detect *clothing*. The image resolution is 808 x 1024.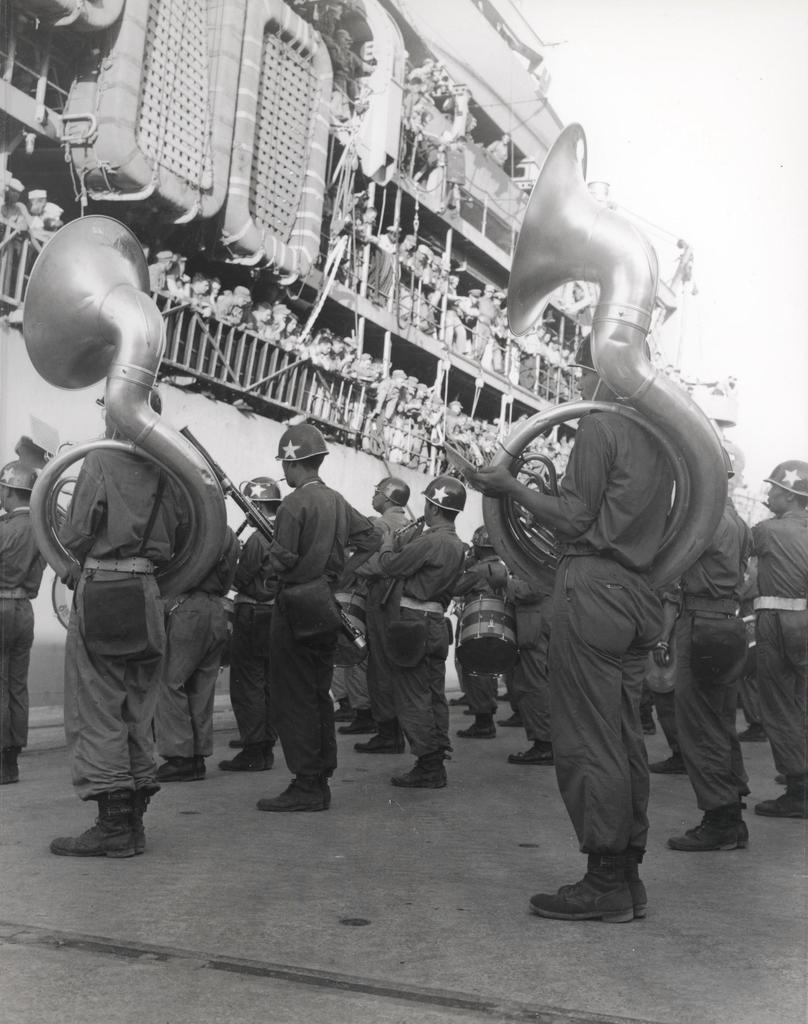
Rect(165, 591, 223, 762).
